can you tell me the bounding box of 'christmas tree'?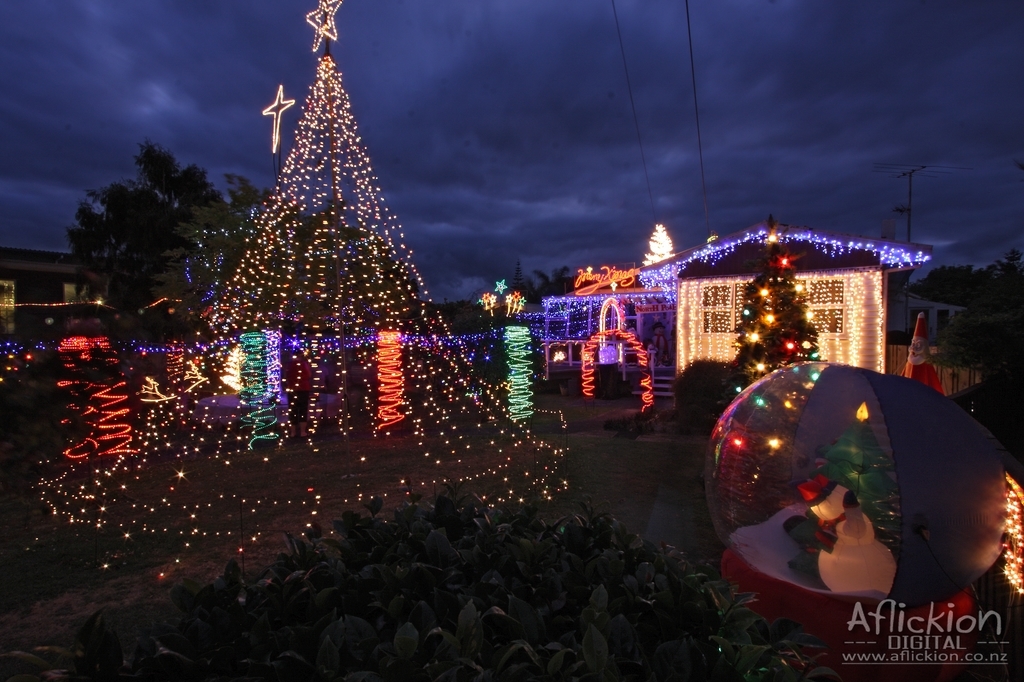
<region>813, 400, 895, 568</region>.
